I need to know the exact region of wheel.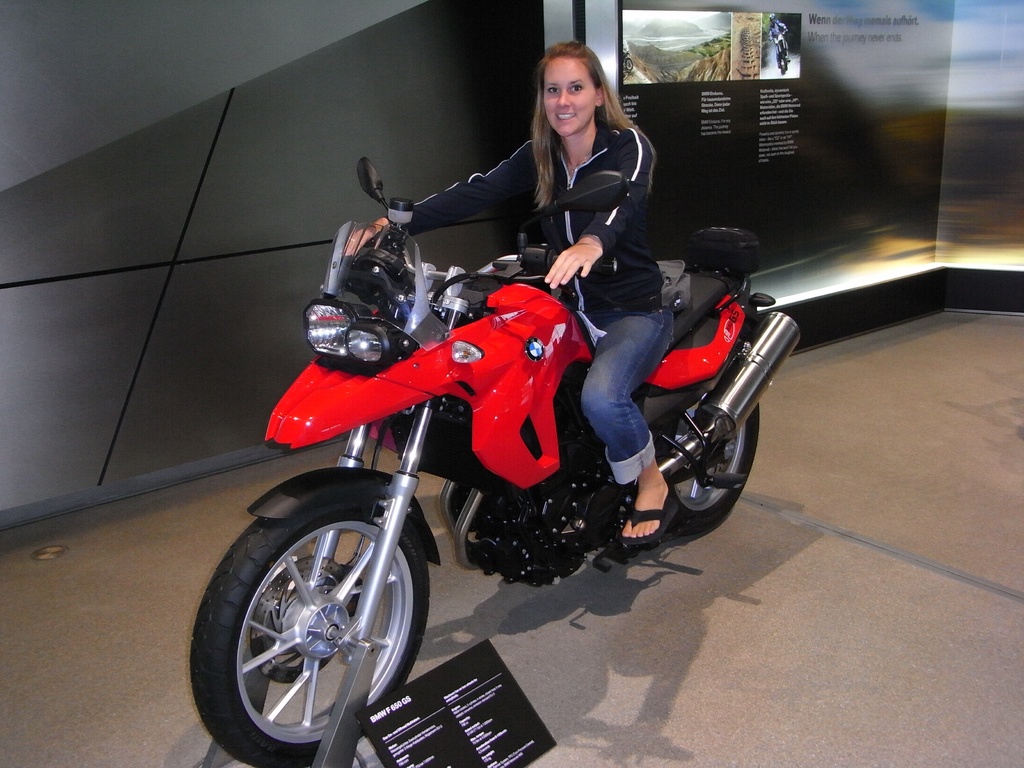
Region: l=193, t=507, r=431, b=767.
